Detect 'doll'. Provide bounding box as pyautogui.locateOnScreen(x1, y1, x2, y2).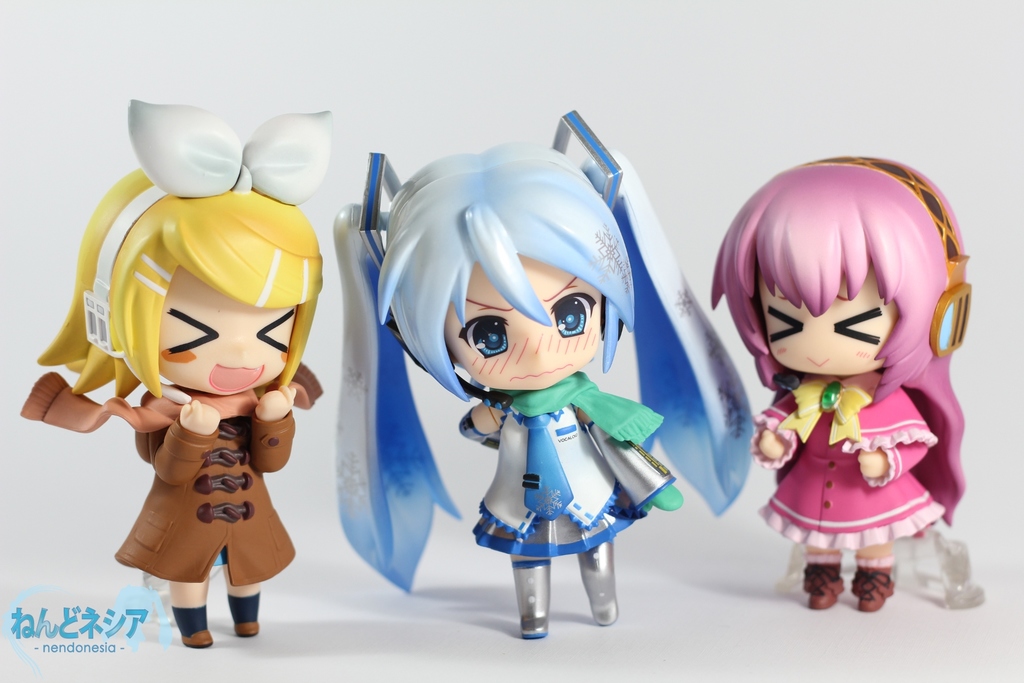
pyautogui.locateOnScreen(323, 103, 758, 630).
